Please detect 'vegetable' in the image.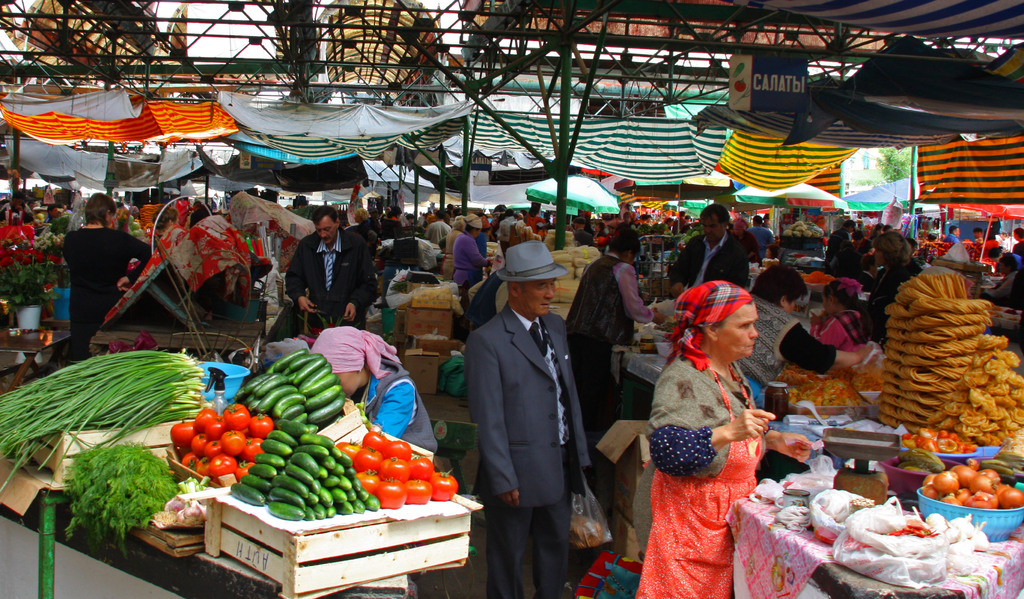
(left=61, top=445, right=188, bottom=557).
